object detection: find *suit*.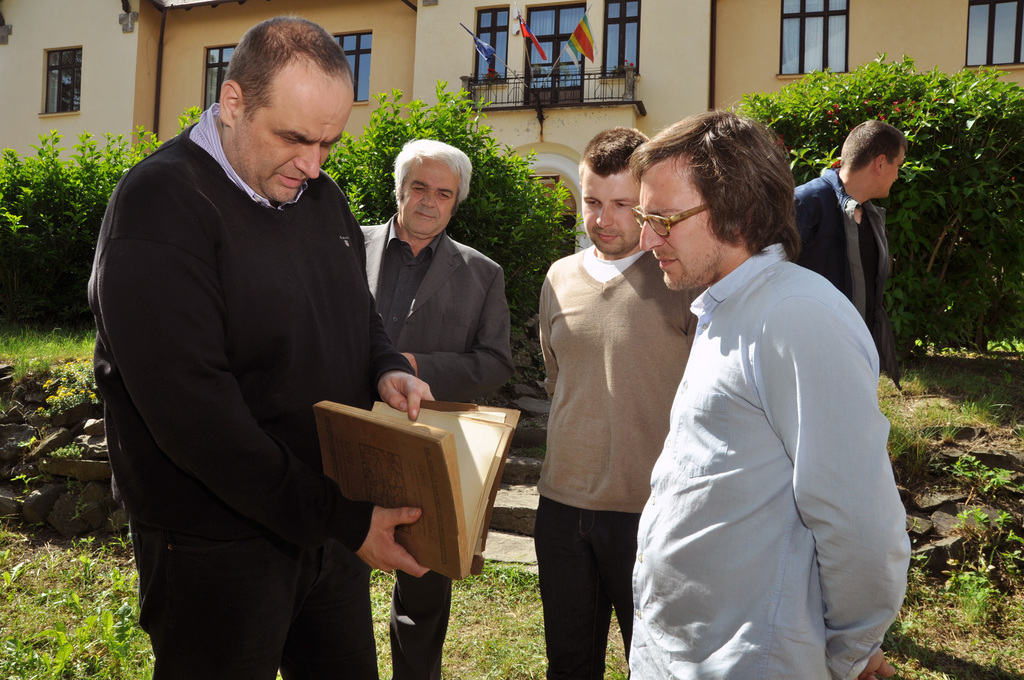
<region>349, 224, 516, 677</region>.
